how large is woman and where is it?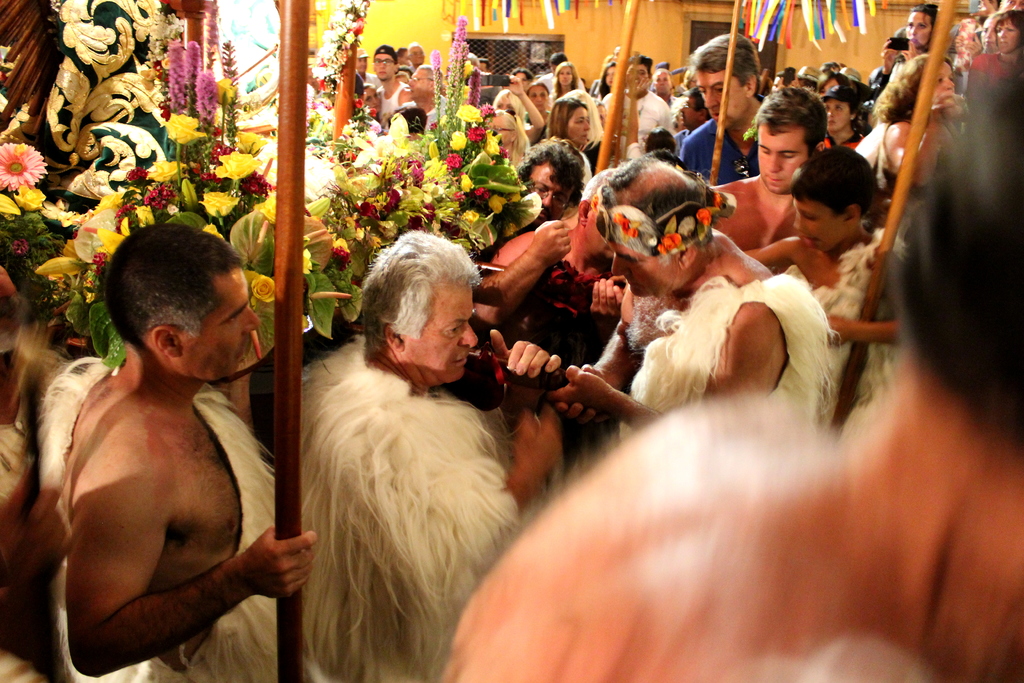
Bounding box: (x1=514, y1=136, x2=585, y2=226).
